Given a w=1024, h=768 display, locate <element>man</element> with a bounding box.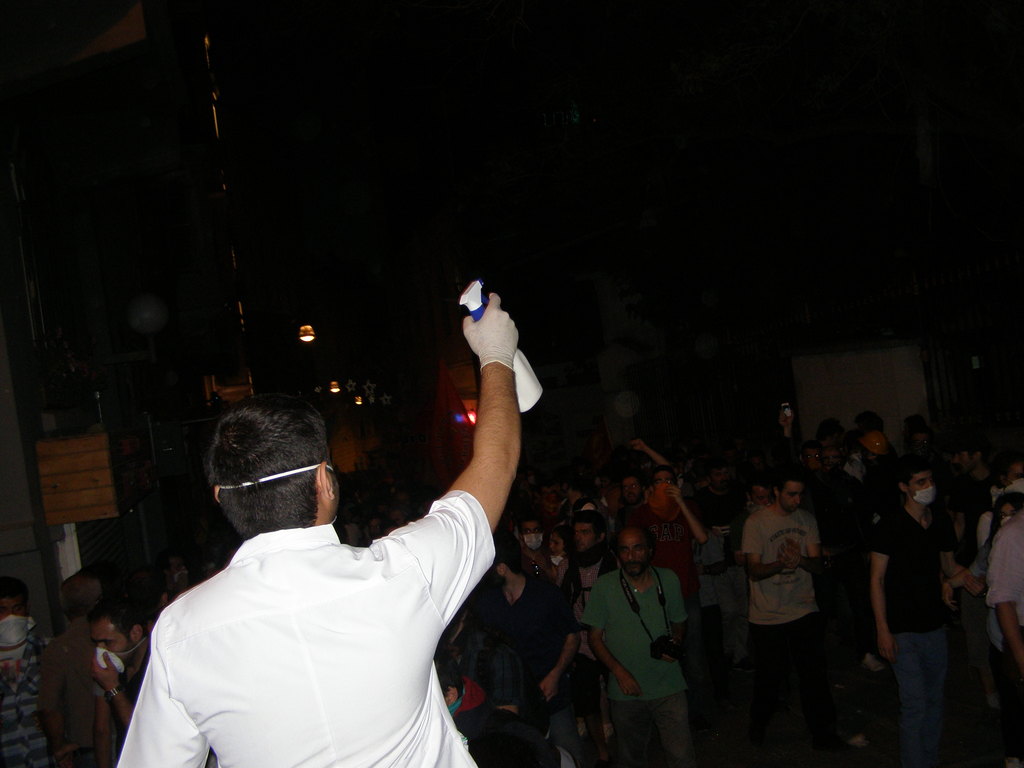
Located: bbox(508, 522, 568, 585).
